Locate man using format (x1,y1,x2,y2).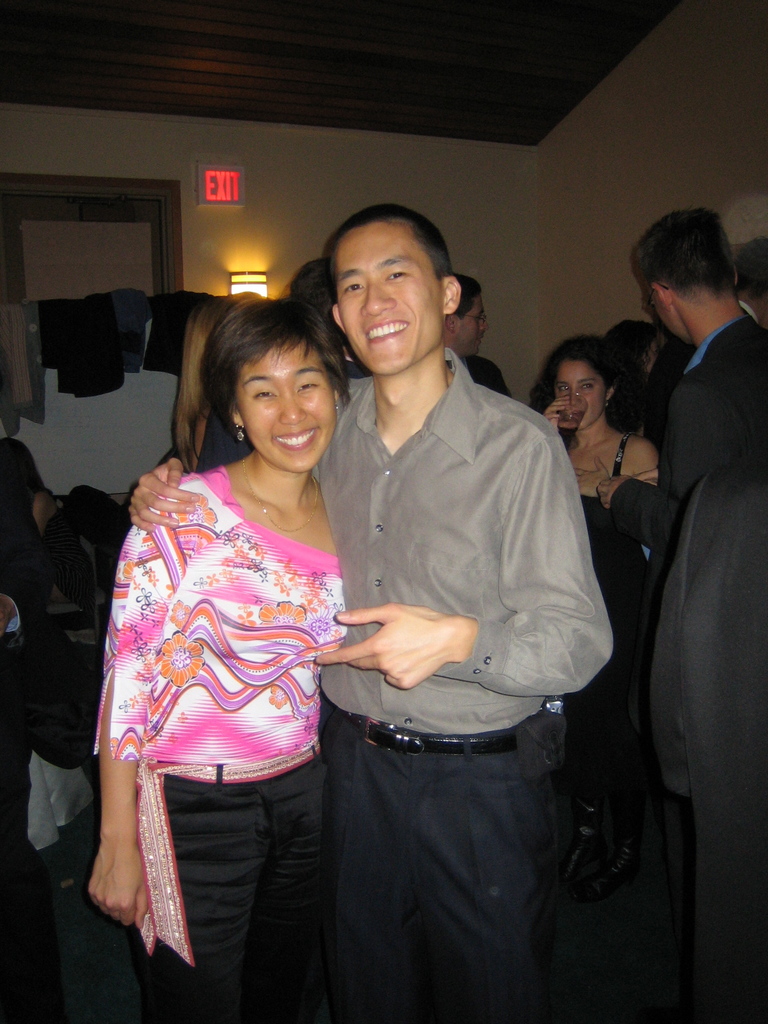
(276,191,627,1007).
